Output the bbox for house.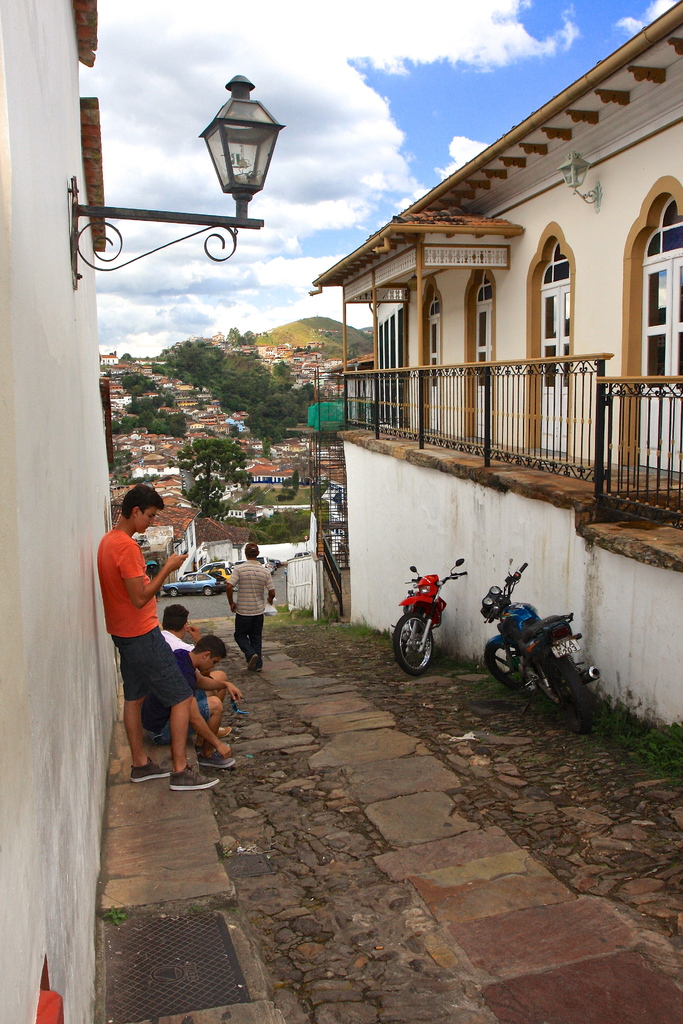
148:528:253:589.
